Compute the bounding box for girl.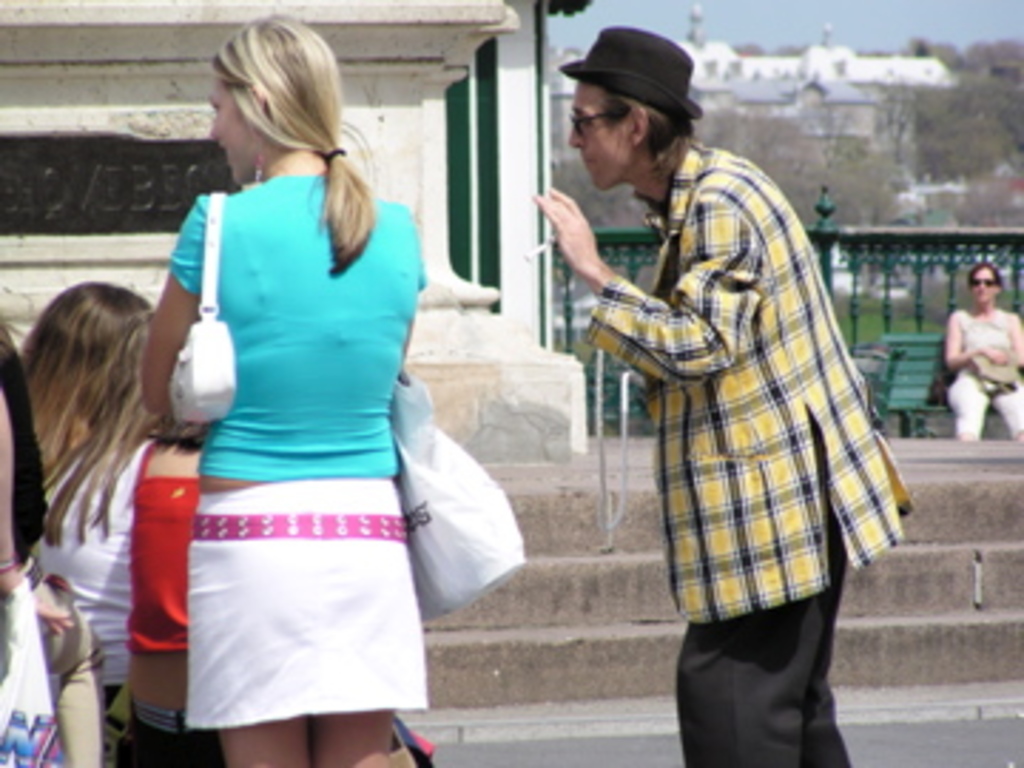
BBox(20, 282, 148, 765).
